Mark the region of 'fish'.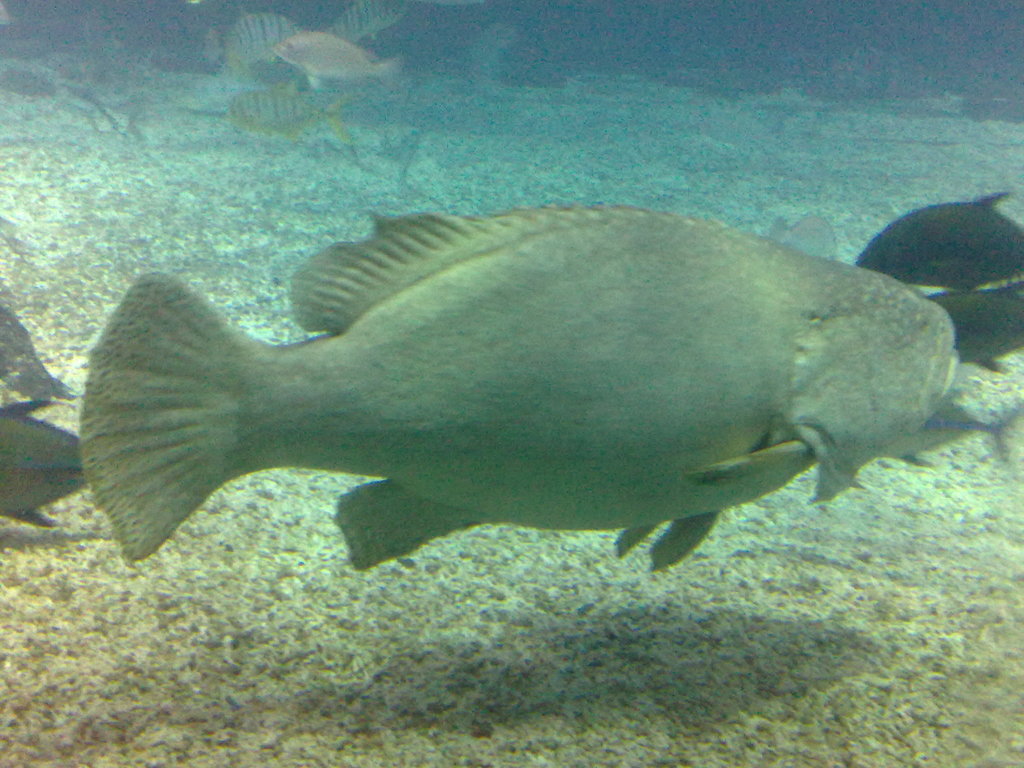
Region: x1=858, y1=189, x2=1023, y2=284.
